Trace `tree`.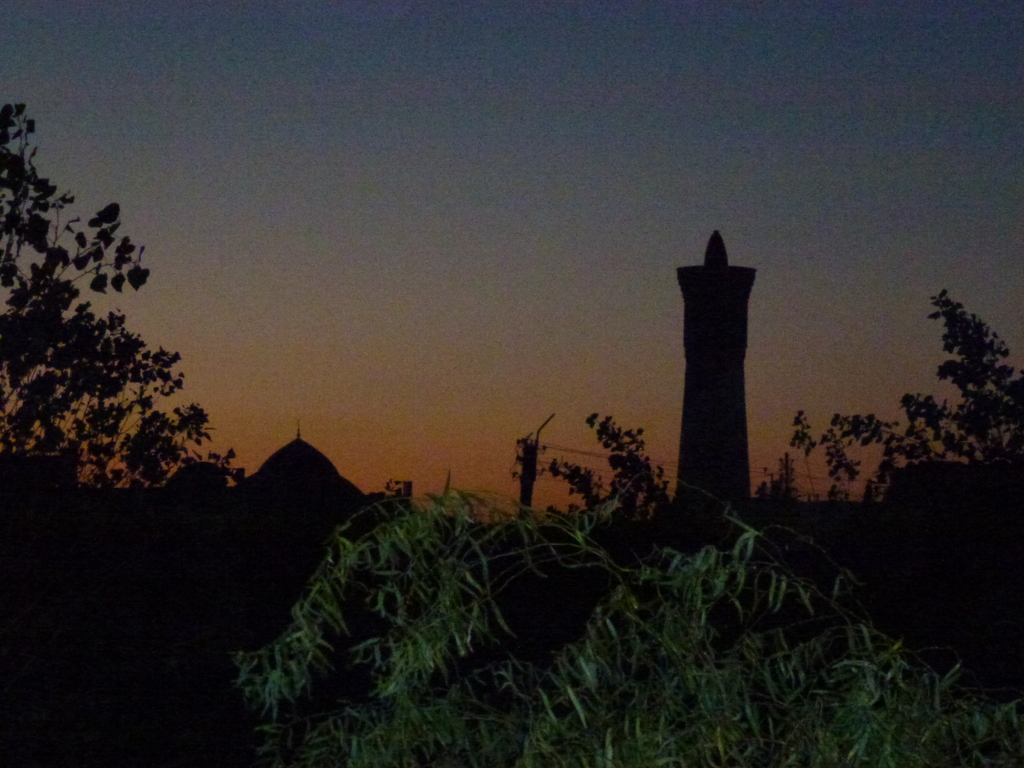
Traced to 0/100/245/515.
